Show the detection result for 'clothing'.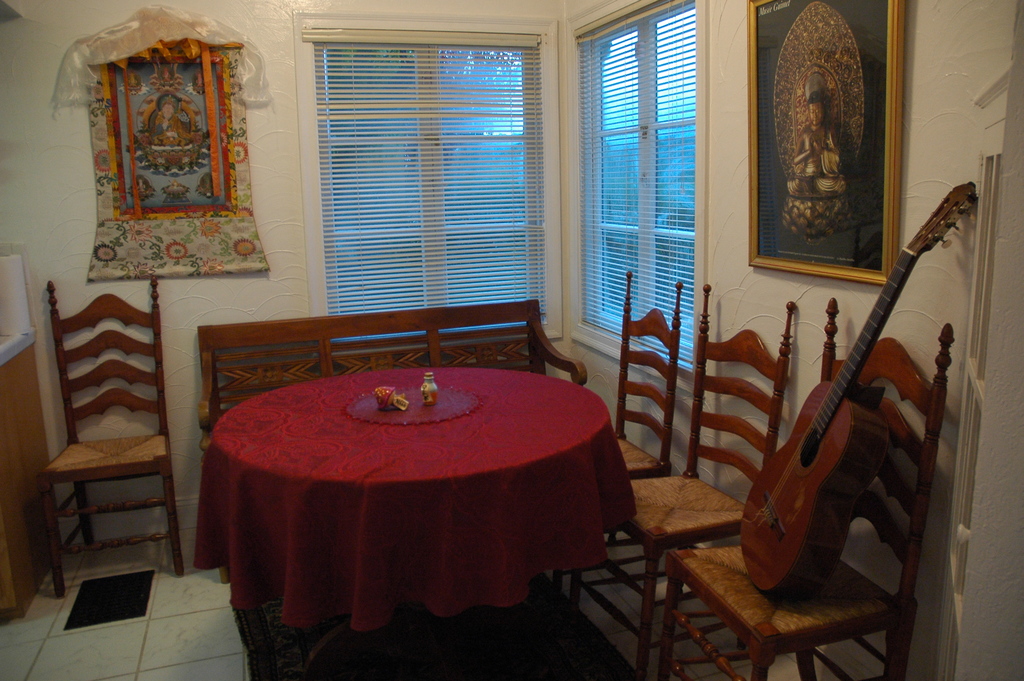
<bbox>792, 129, 837, 183</bbox>.
